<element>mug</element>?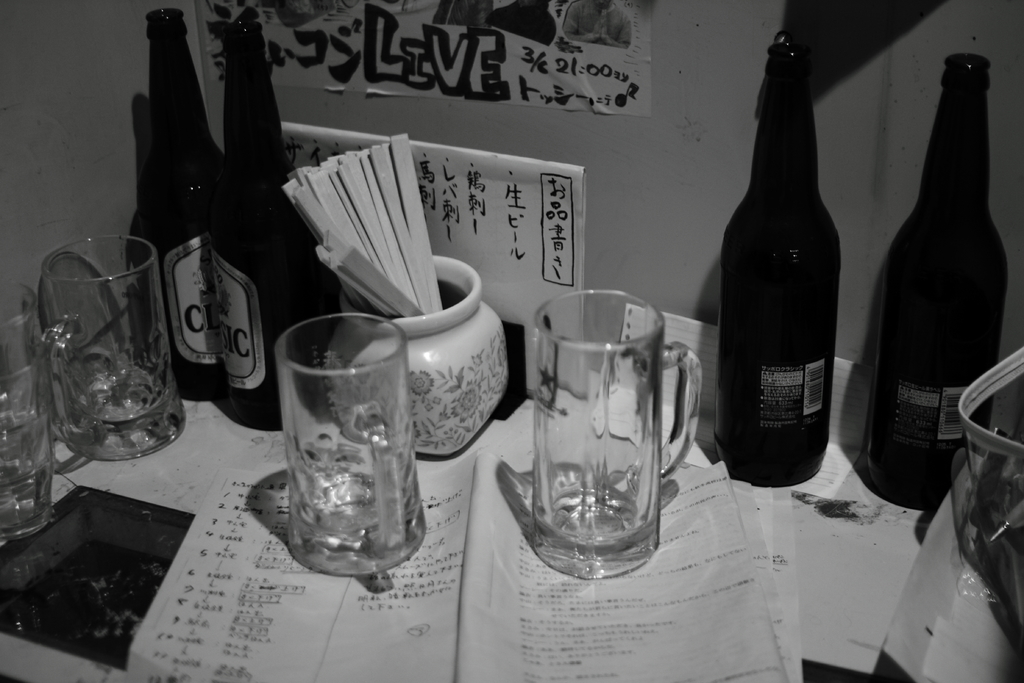
crop(530, 290, 701, 580)
